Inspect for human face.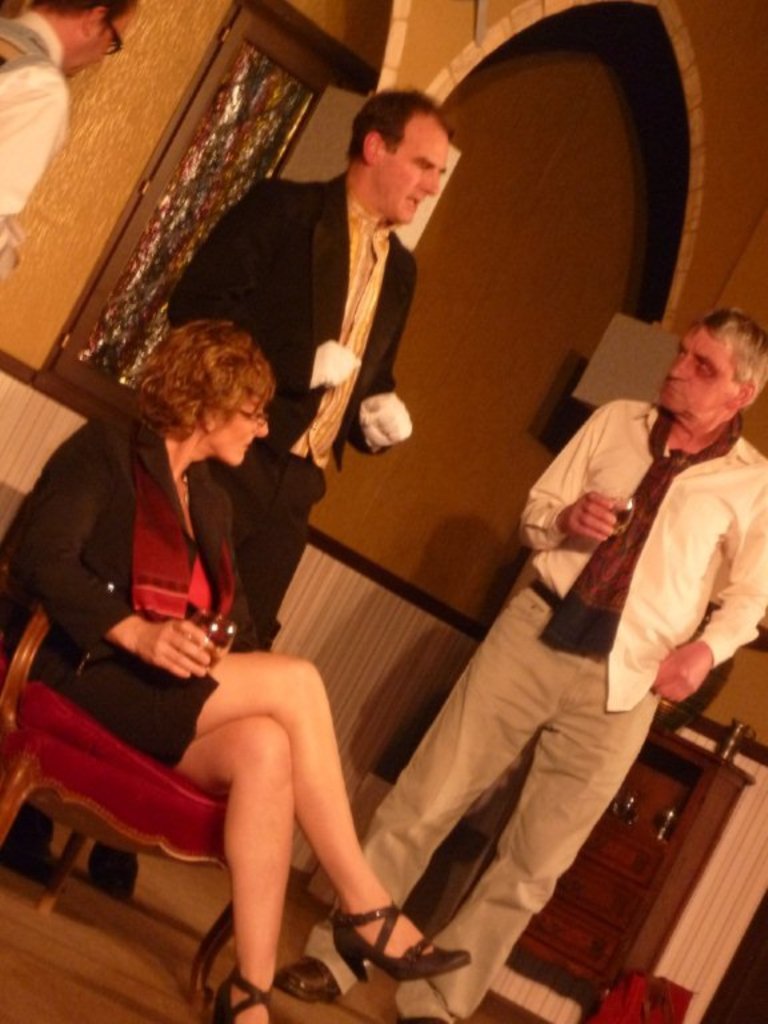
Inspection: locate(56, 0, 139, 80).
